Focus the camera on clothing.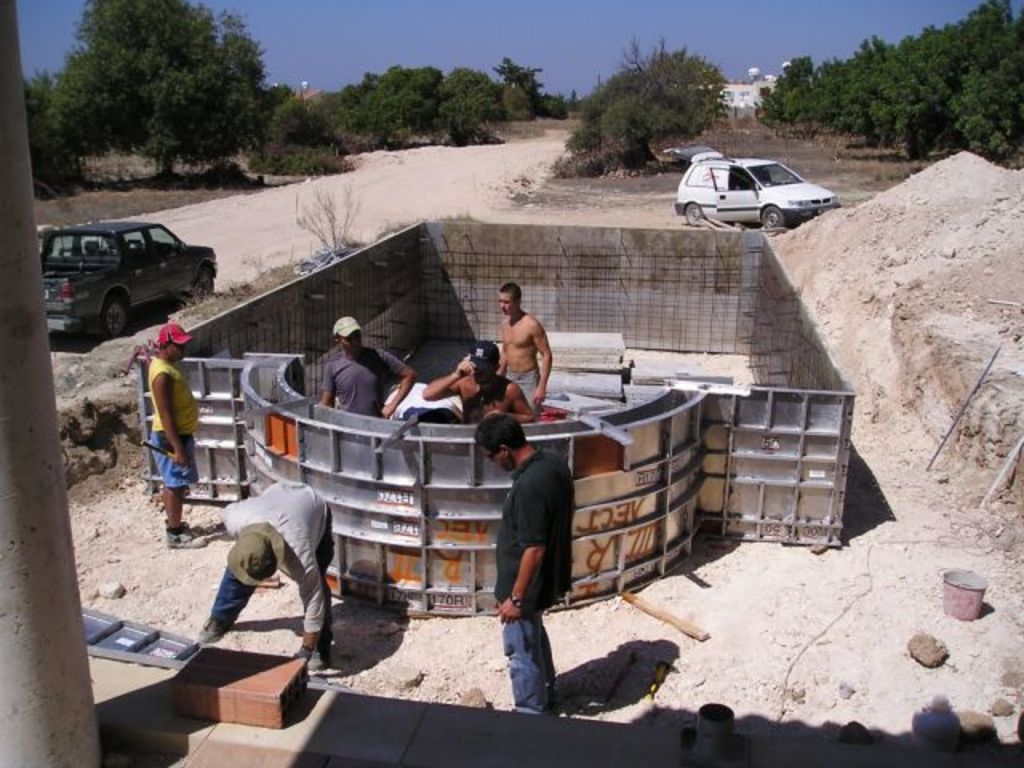
Focus region: (498, 594, 570, 702).
